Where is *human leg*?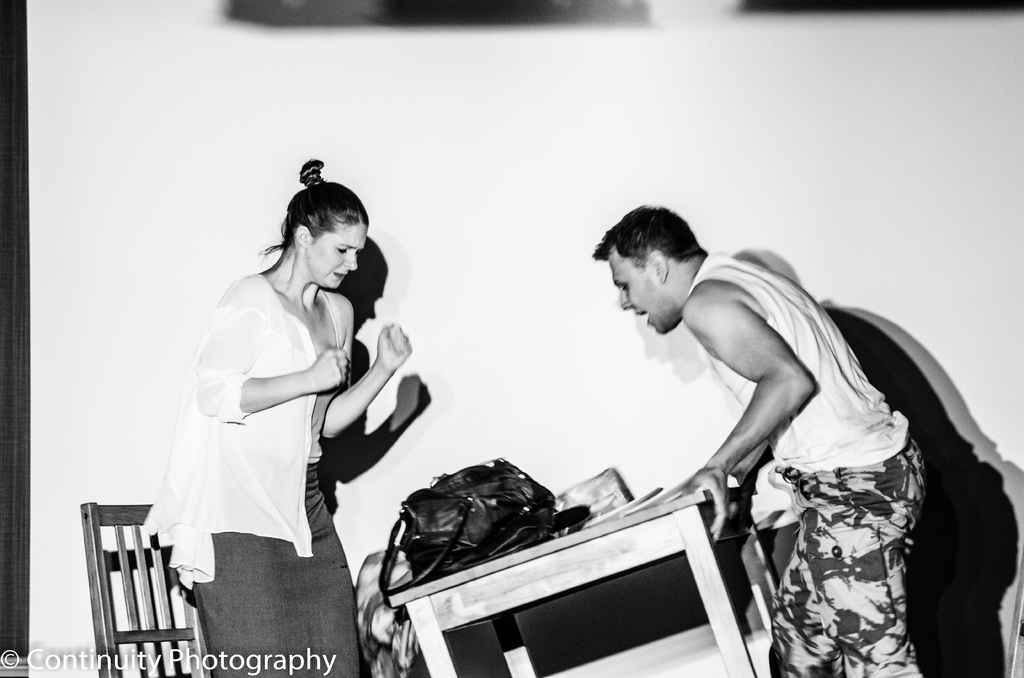
(788, 454, 925, 677).
